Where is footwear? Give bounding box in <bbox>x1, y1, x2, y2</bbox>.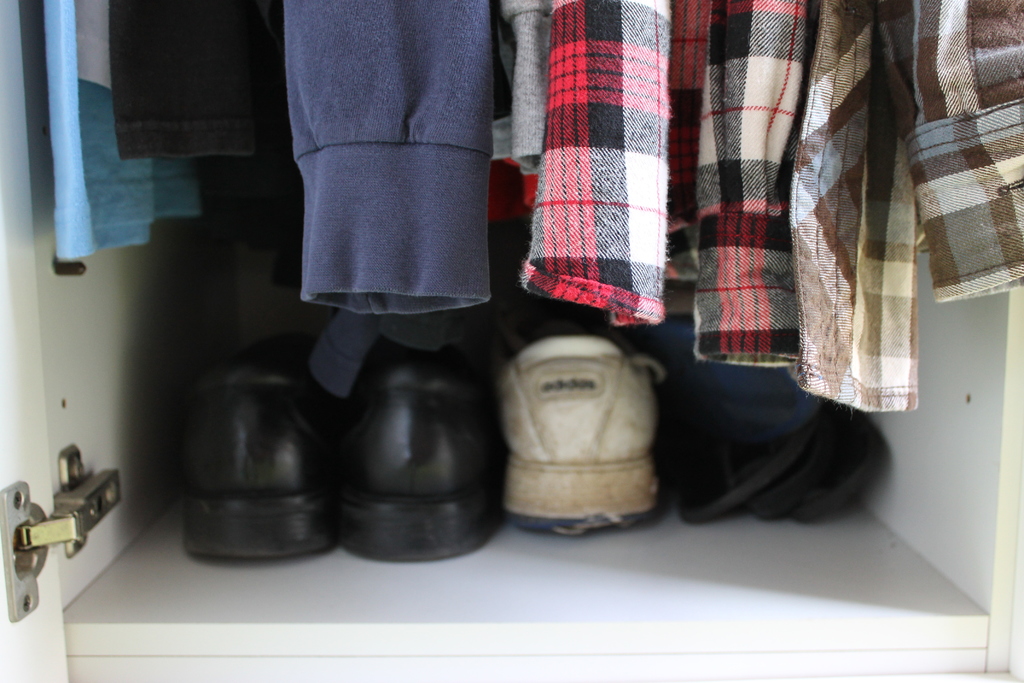
<bbox>743, 379, 893, 518</bbox>.
